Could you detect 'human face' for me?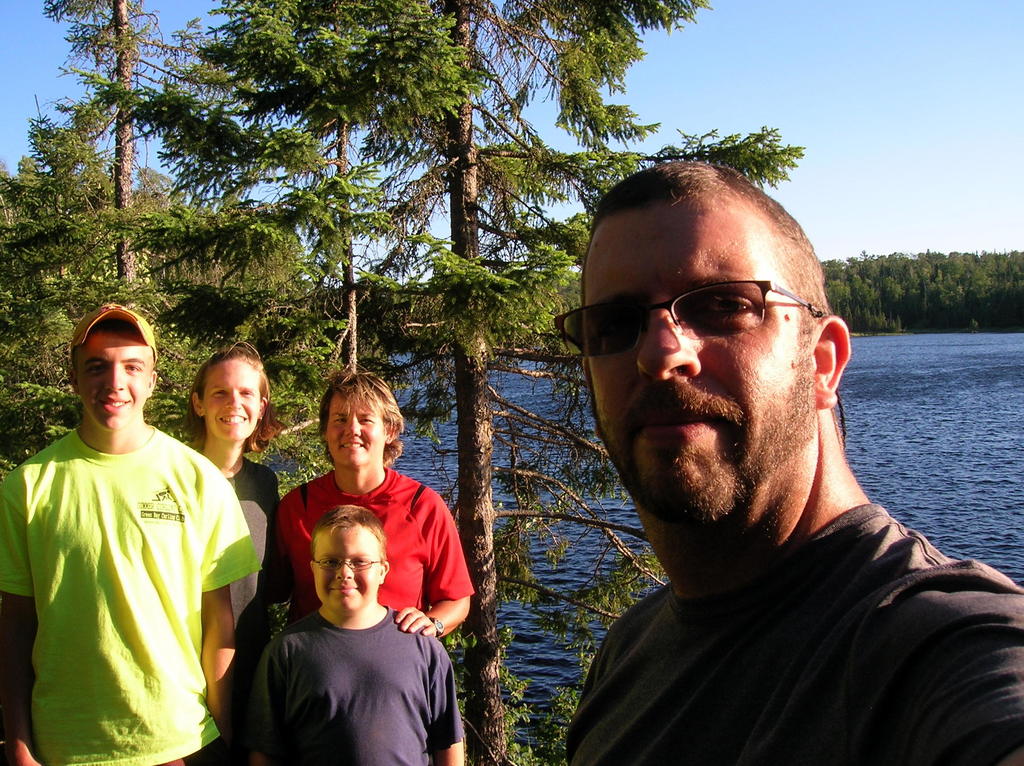
Detection result: 584:210:812:562.
